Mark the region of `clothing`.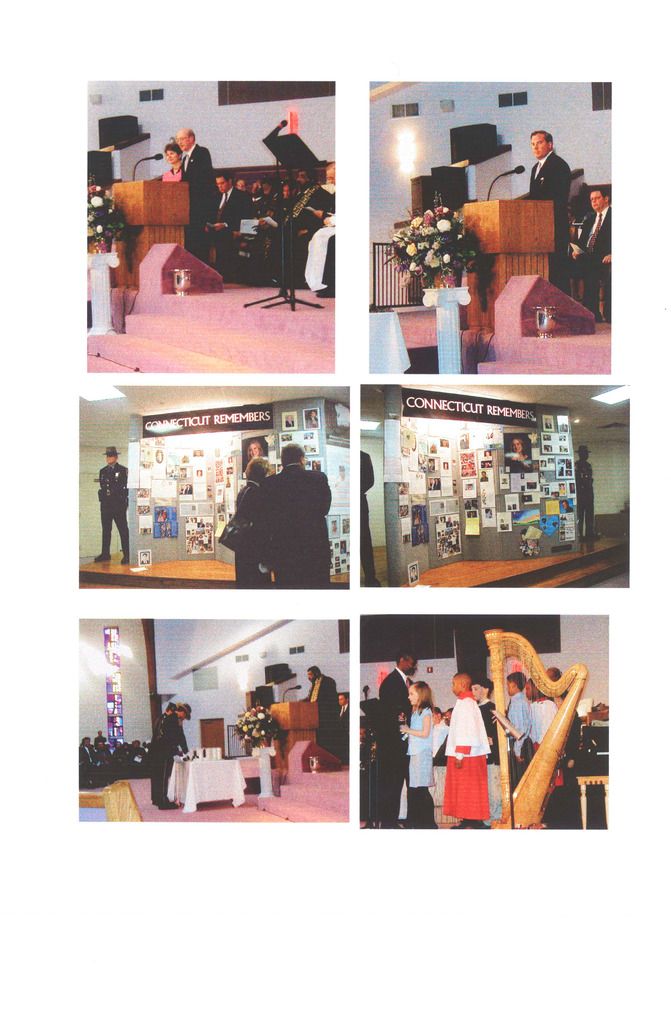
Region: [x1=214, y1=188, x2=250, y2=227].
